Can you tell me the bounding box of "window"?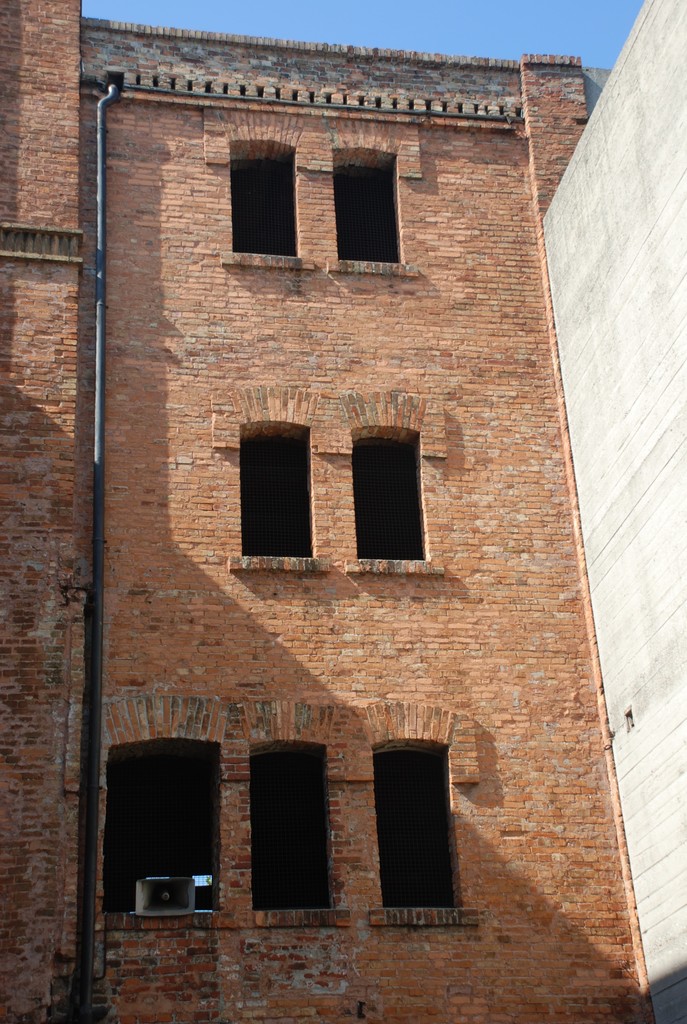
select_region(331, 155, 405, 267).
